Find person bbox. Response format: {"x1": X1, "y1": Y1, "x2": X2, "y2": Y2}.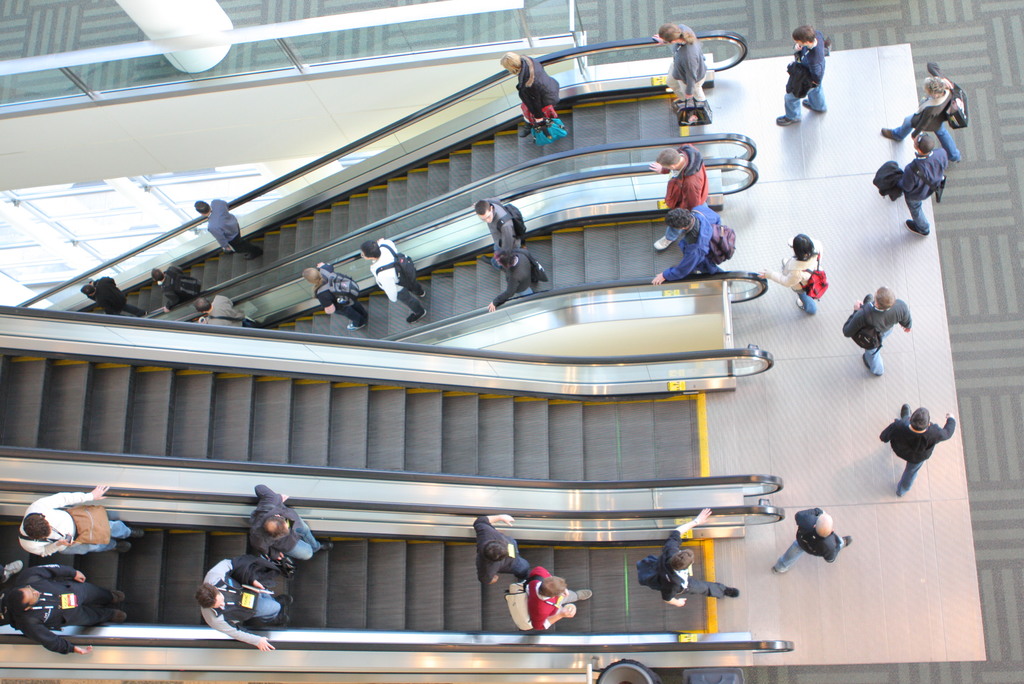
{"x1": 494, "y1": 246, "x2": 543, "y2": 300}.
